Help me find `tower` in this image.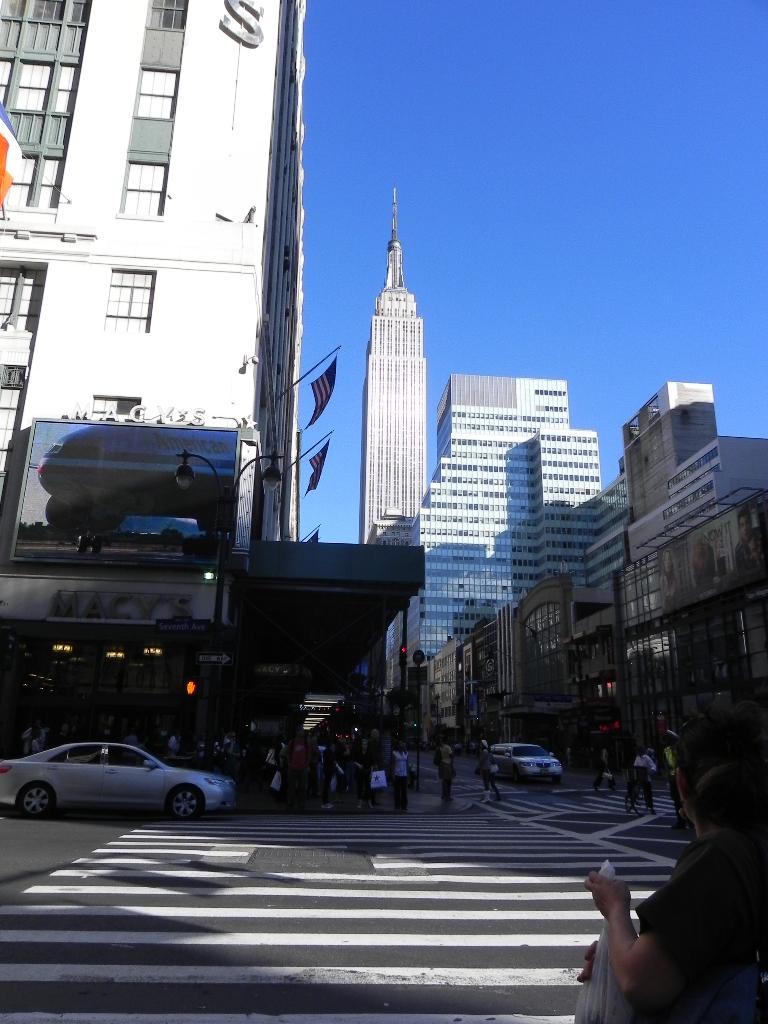
Found it: detection(359, 184, 431, 551).
